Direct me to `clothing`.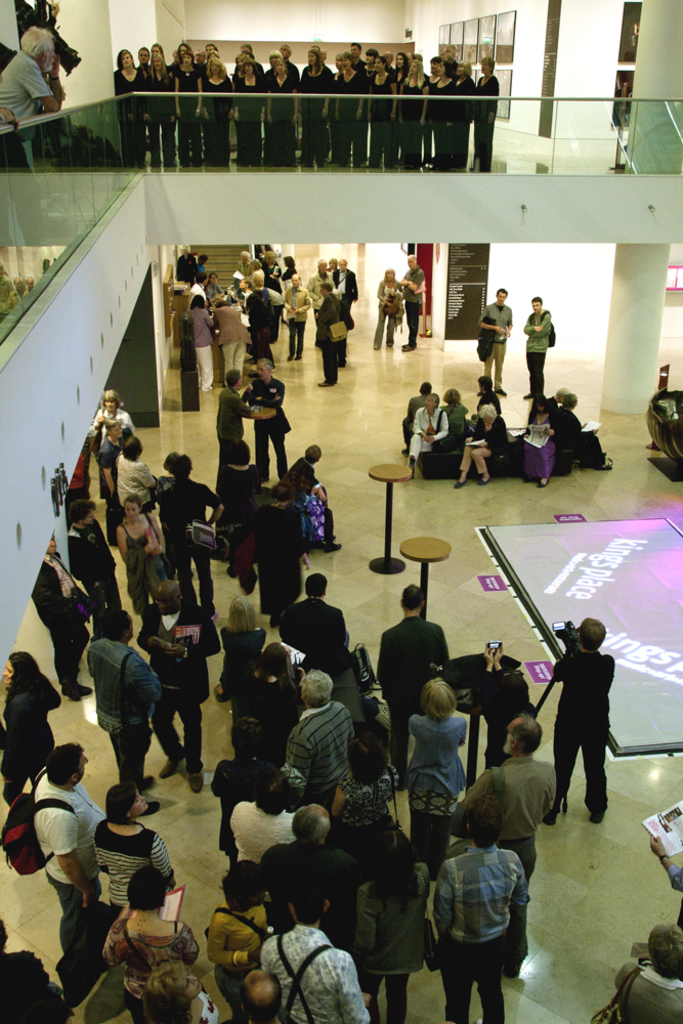
Direction: 165, 473, 215, 602.
